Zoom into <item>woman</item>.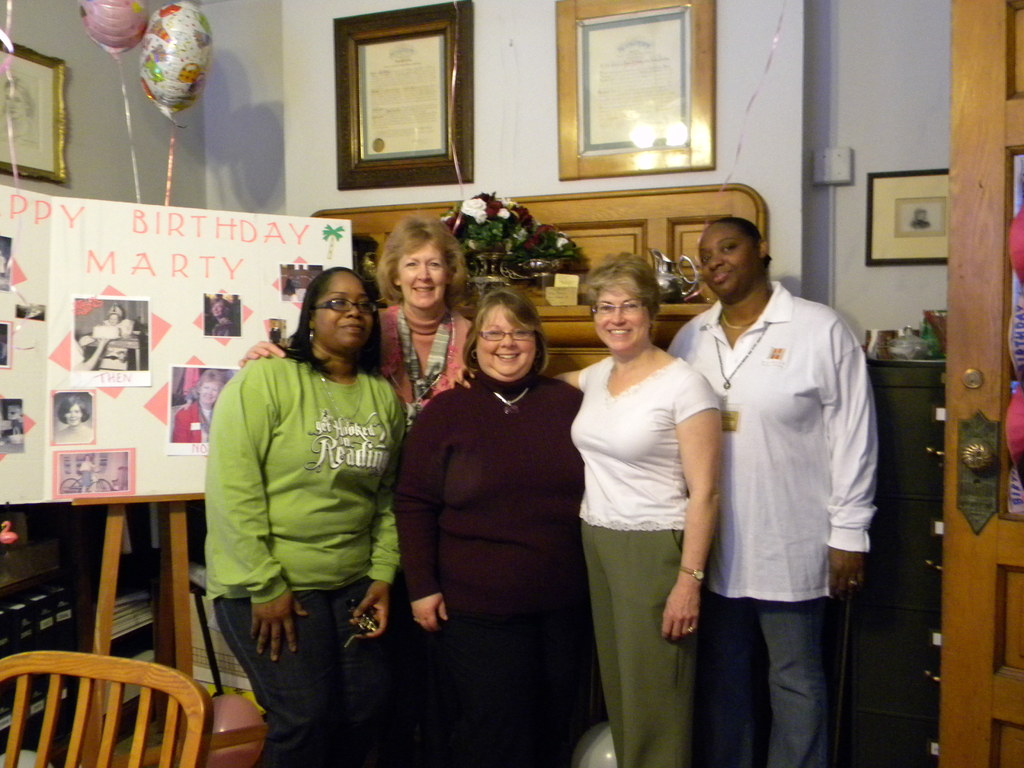
Zoom target: [left=398, top=248, right=593, bottom=767].
